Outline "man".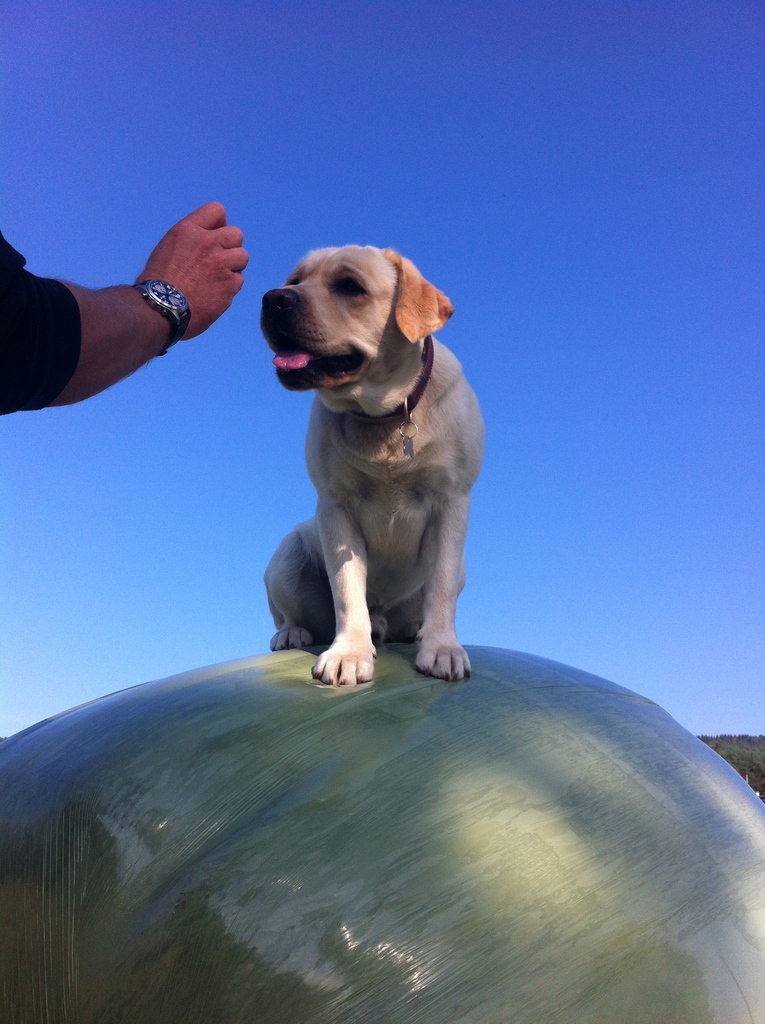
Outline: {"left": 0, "top": 207, "right": 246, "bottom": 410}.
